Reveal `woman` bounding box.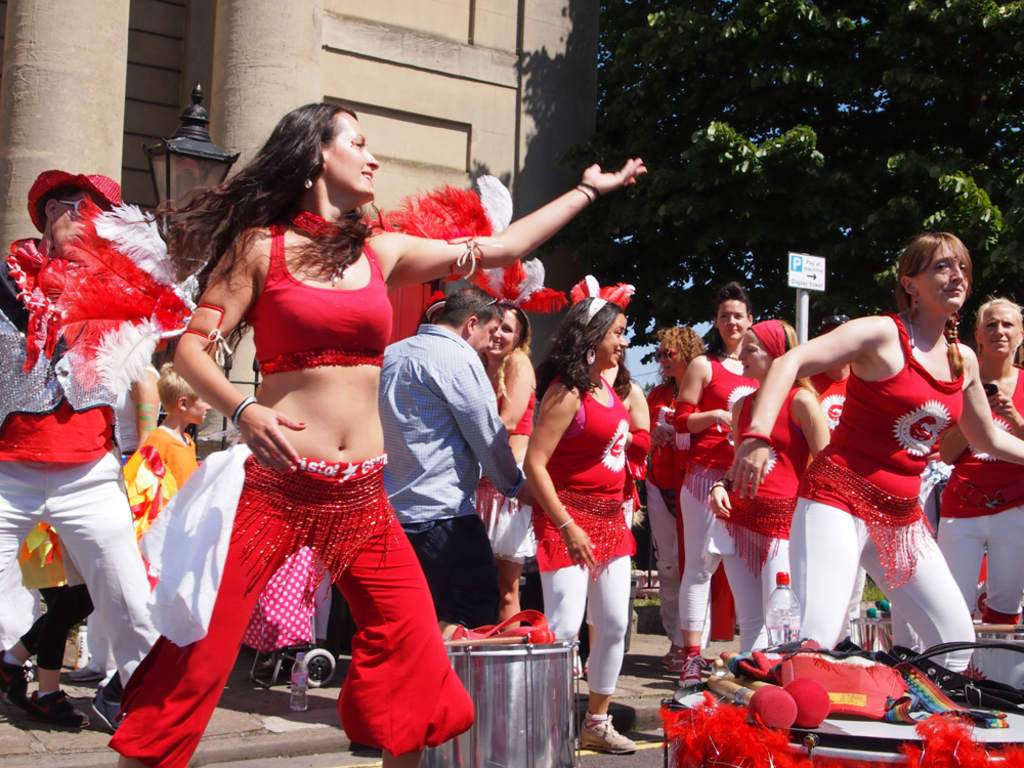
Revealed: locate(472, 302, 538, 640).
